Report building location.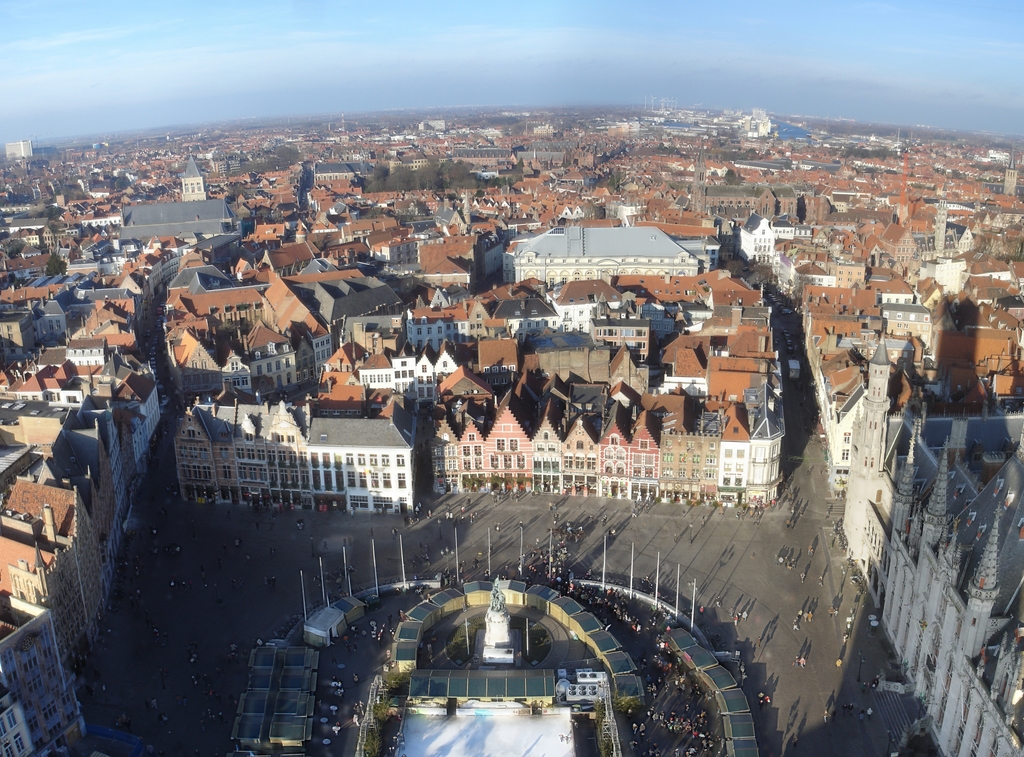
Report: x1=0, y1=589, x2=90, y2=756.
